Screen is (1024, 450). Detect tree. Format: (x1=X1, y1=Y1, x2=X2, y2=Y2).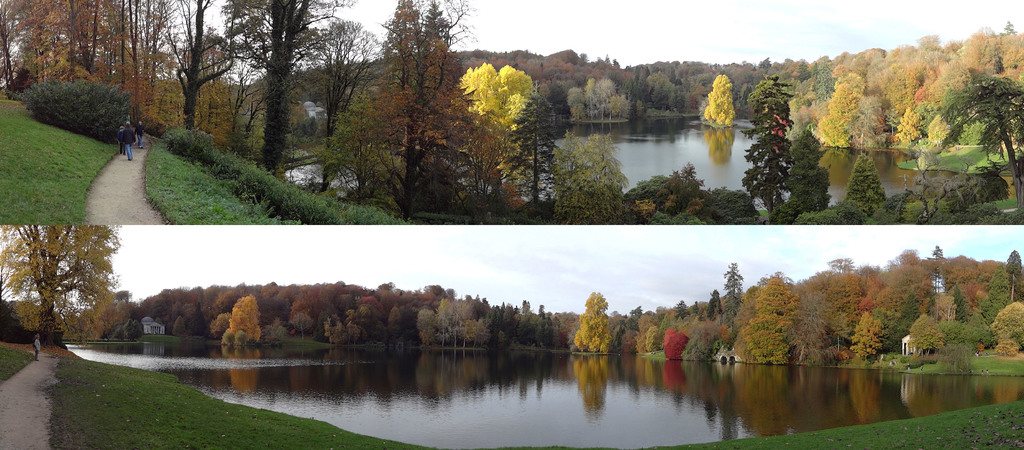
(x1=644, y1=72, x2=678, y2=113).
